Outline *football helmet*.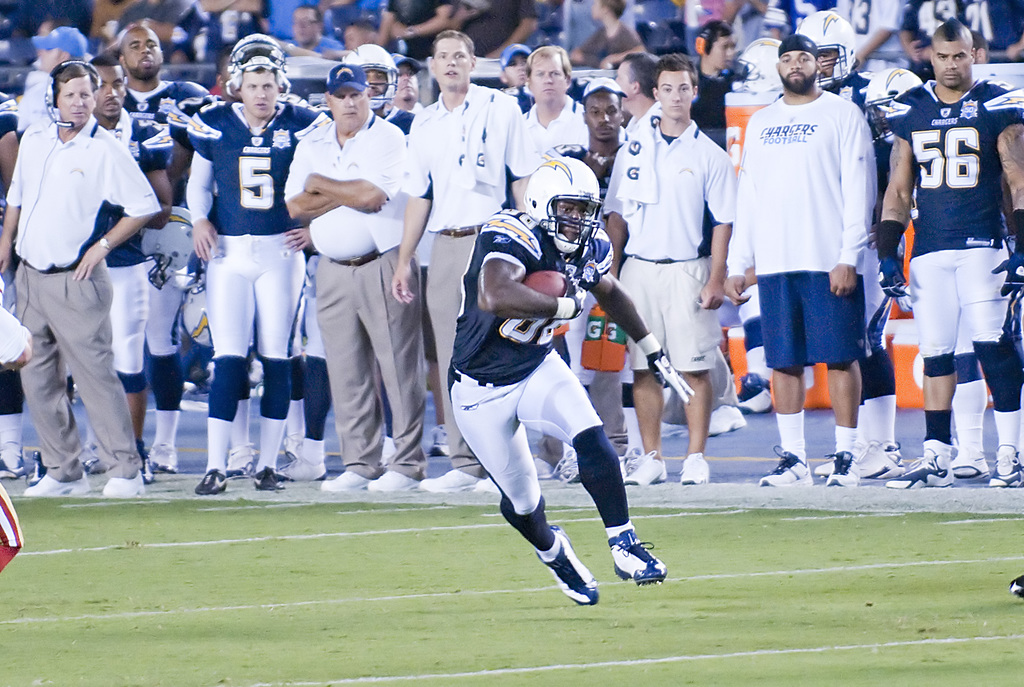
Outline: 226/33/286/85.
